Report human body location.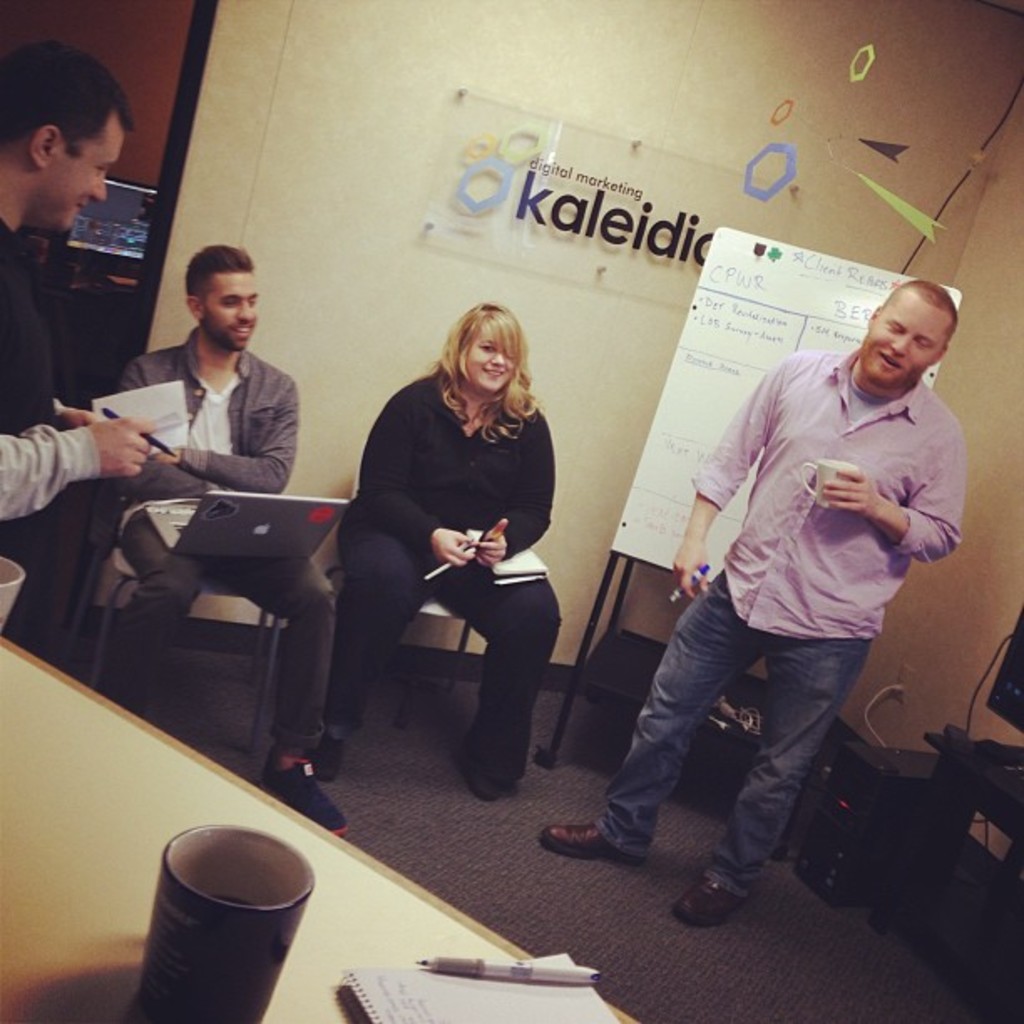
Report: <box>629,266,964,914</box>.
